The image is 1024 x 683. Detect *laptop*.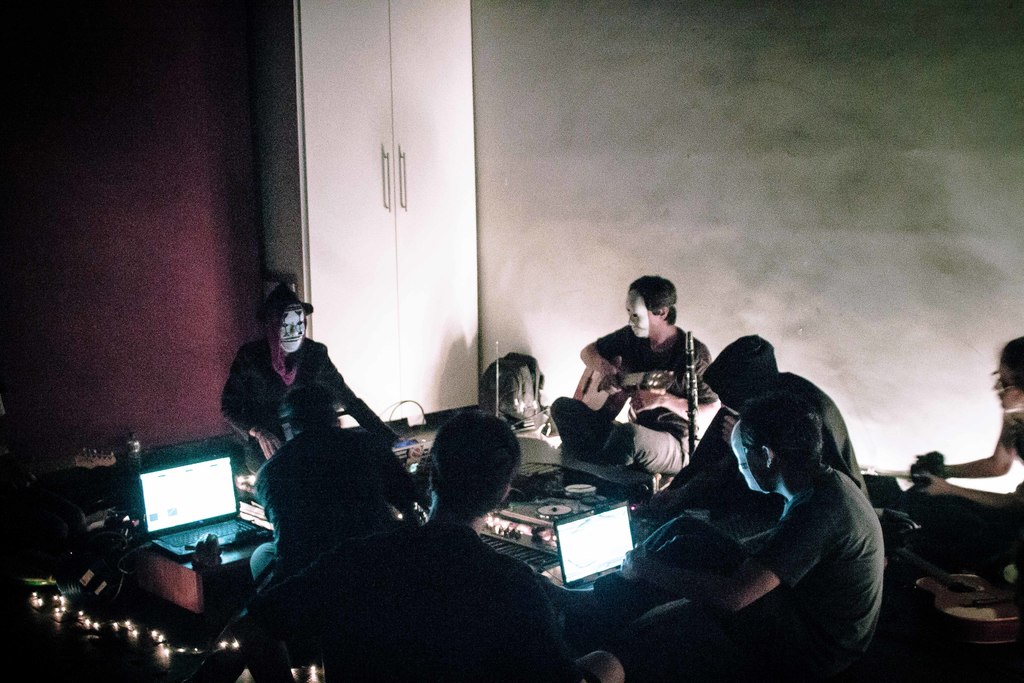
Detection: [134, 445, 234, 571].
